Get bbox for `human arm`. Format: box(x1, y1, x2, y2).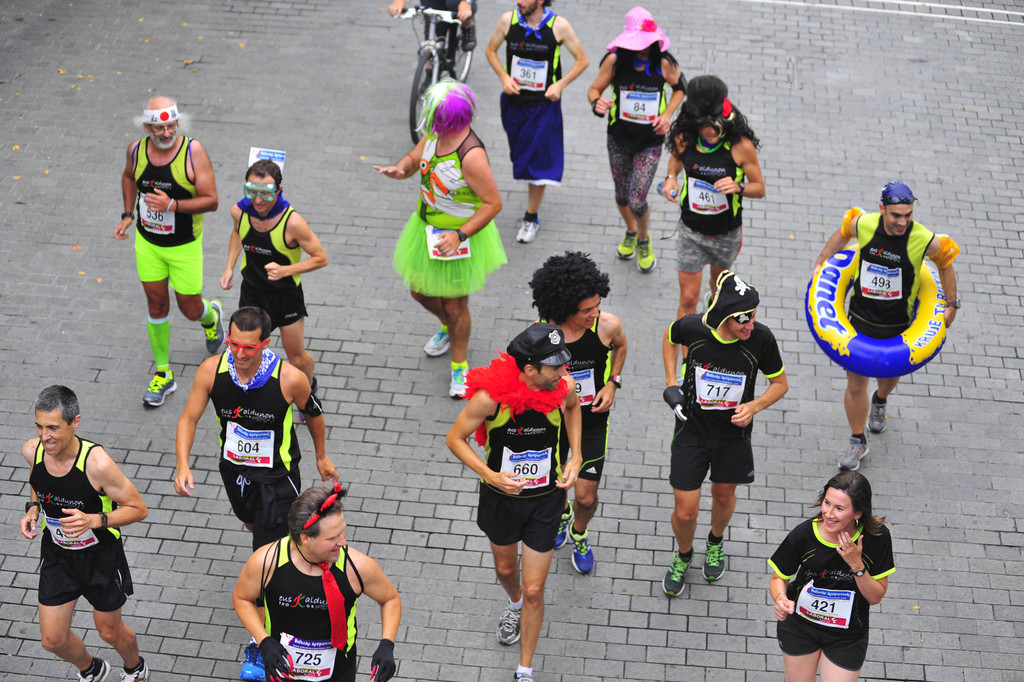
box(836, 529, 898, 609).
